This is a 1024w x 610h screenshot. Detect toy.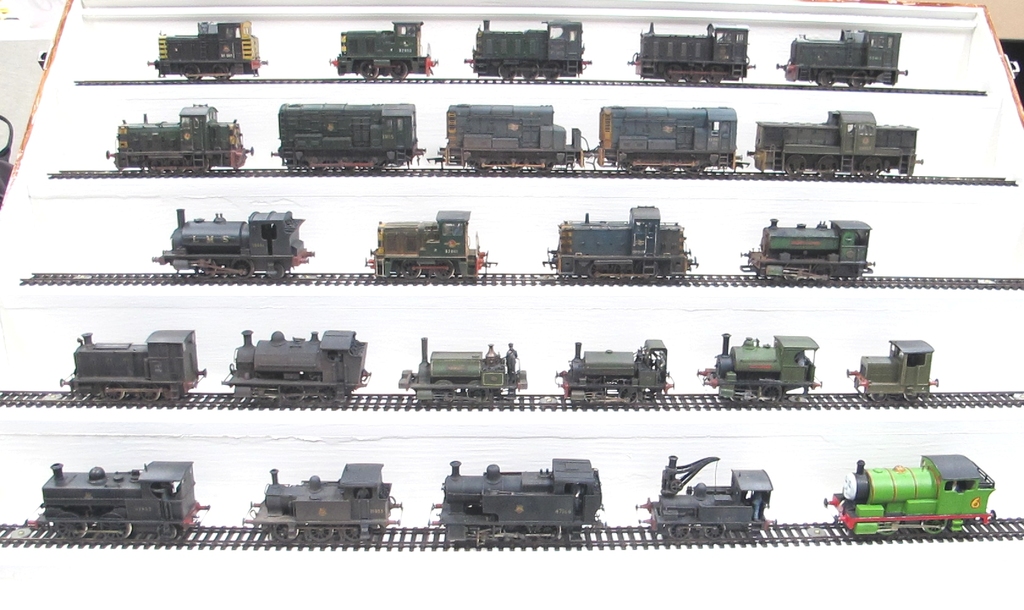
bbox(17, 272, 1023, 289).
